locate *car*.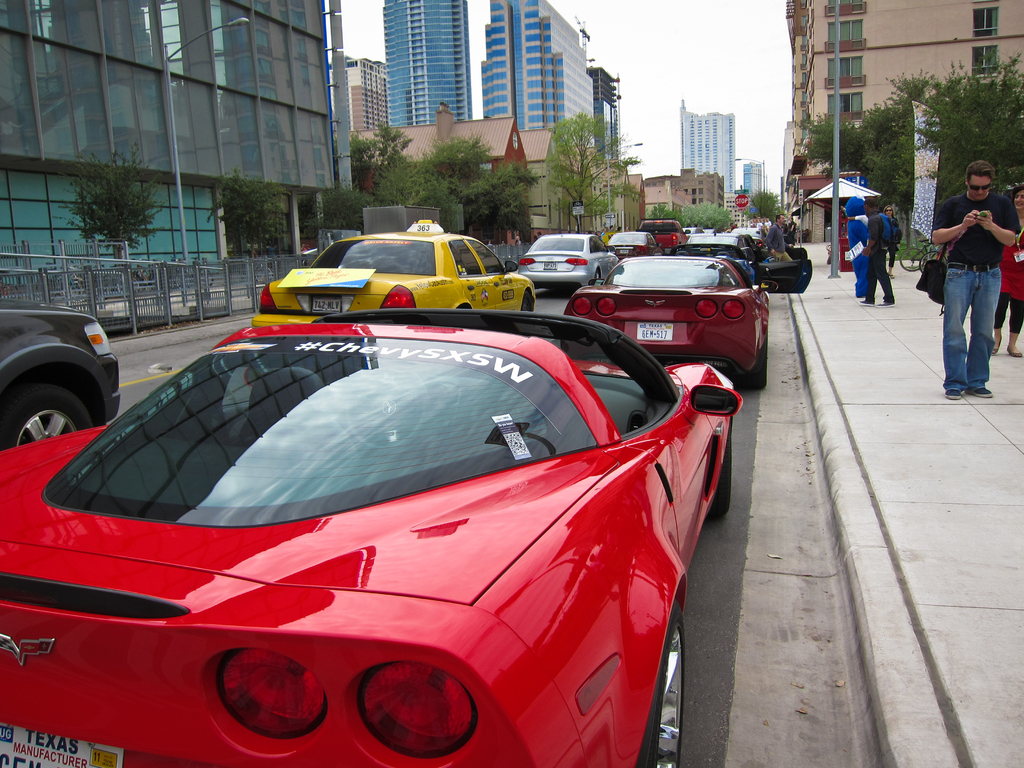
Bounding box: x1=632, y1=213, x2=692, y2=256.
